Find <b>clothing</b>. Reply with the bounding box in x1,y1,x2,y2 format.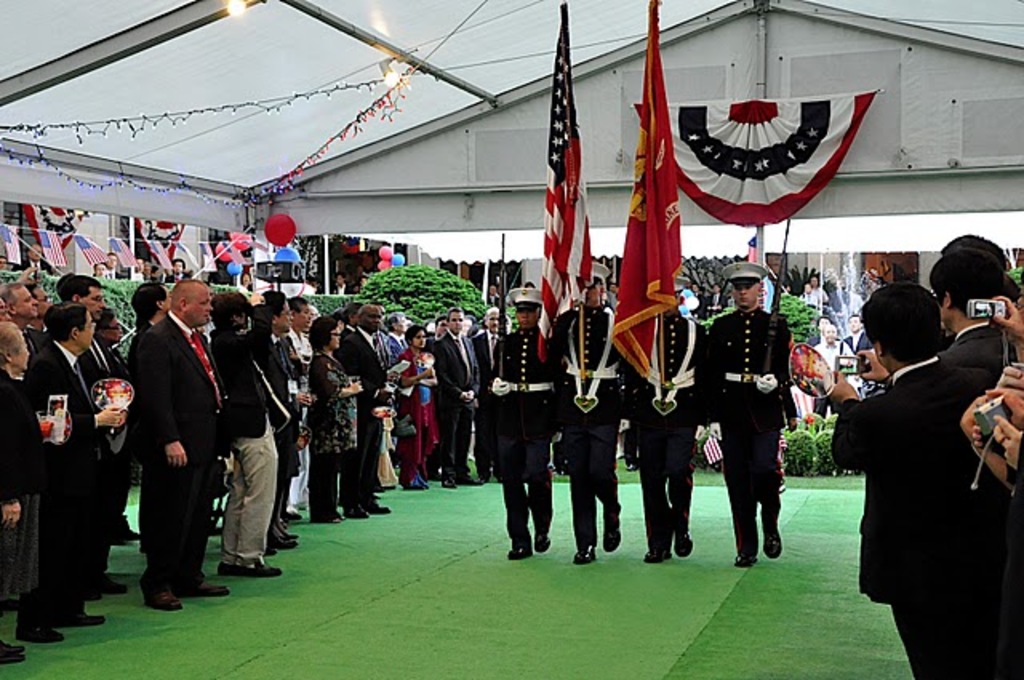
614,302,707,536.
